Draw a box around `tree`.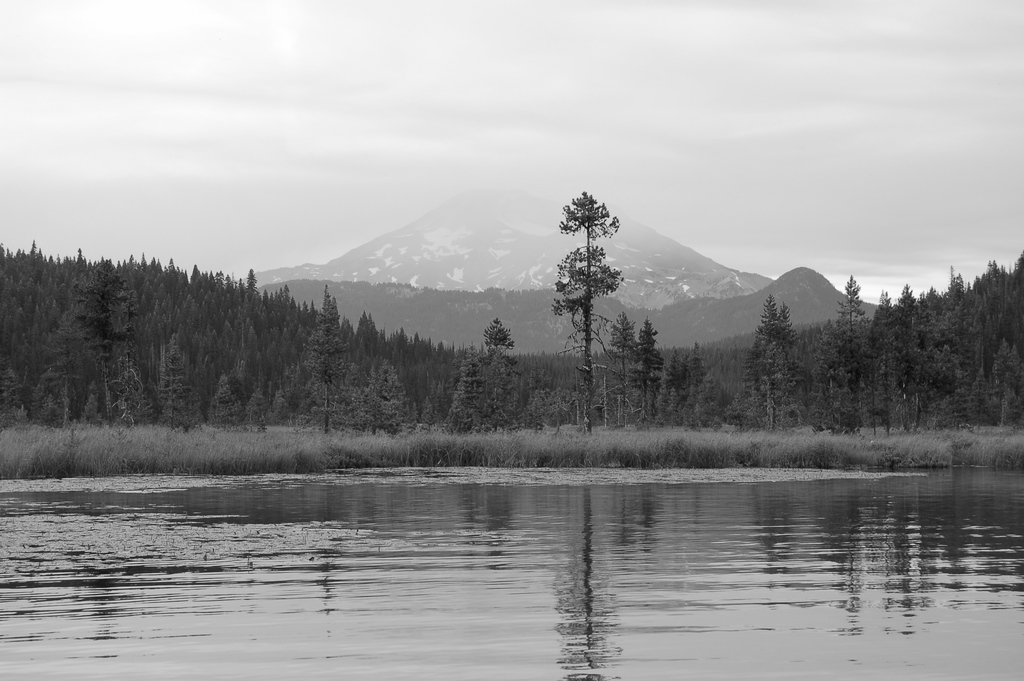
{"left": 546, "top": 176, "right": 645, "bottom": 402}.
